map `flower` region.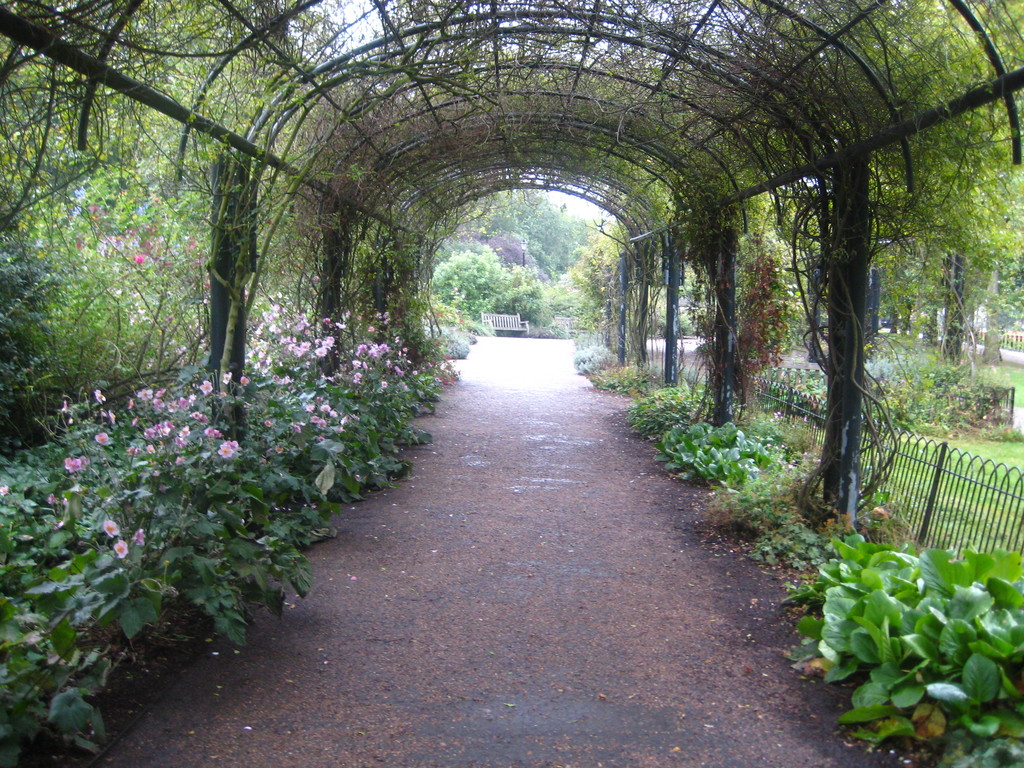
Mapped to {"left": 103, "top": 521, "right": 117, "bottom": 537}.
